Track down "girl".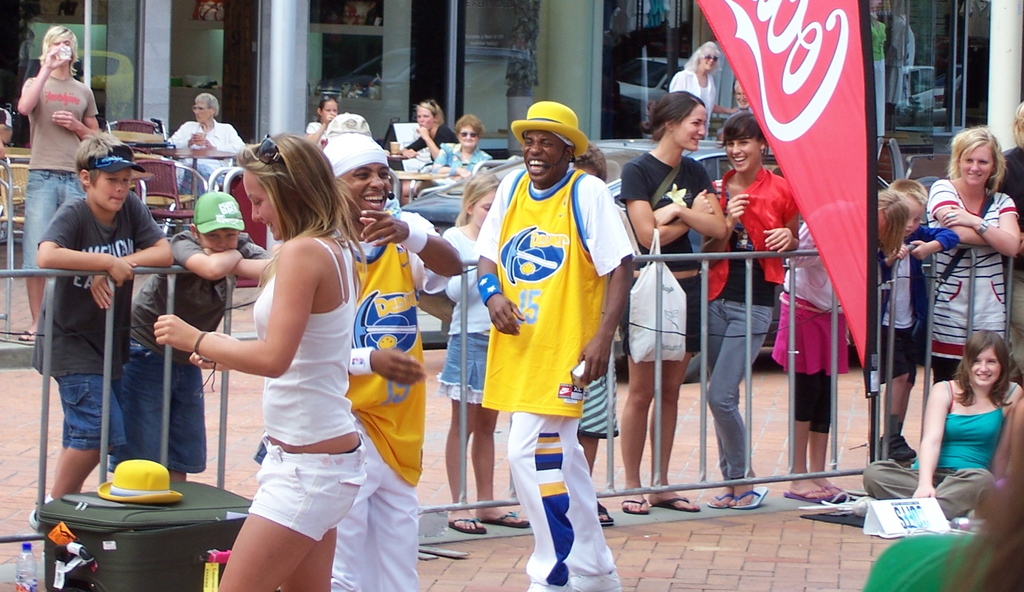
Tracked to crop(858, 328, 1023, 517).
